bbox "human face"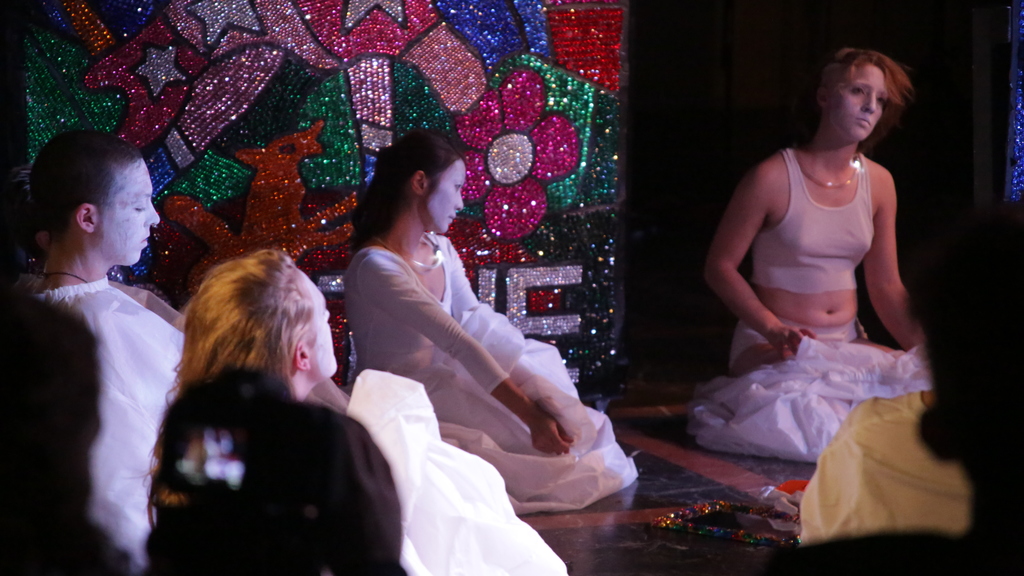
crop(831, 63, 891, 145)
